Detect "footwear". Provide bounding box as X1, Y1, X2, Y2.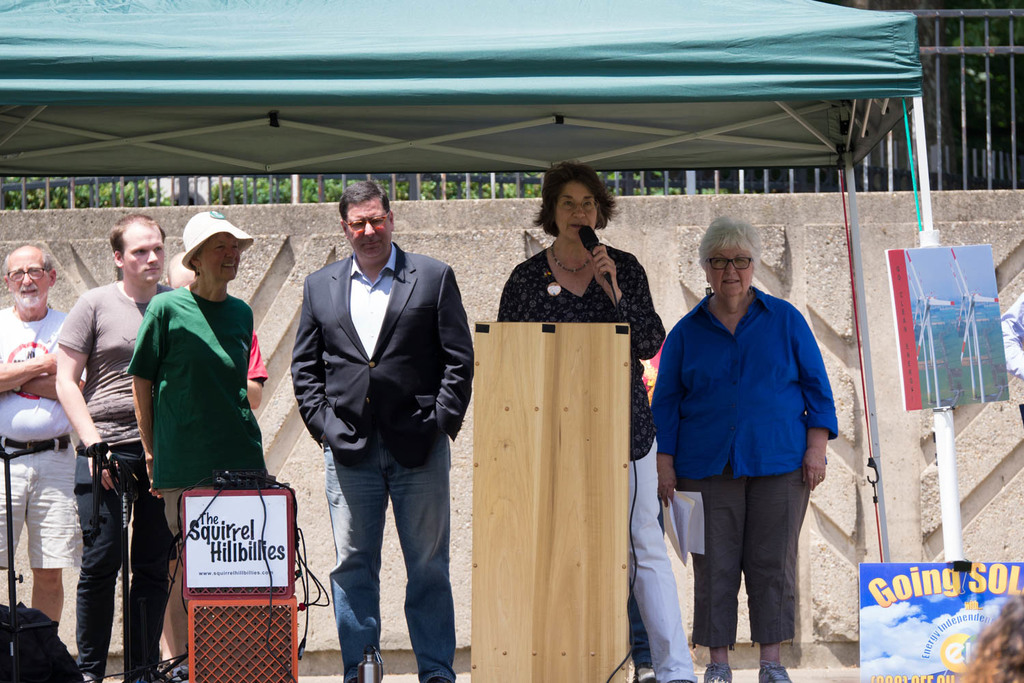
125, 667, 172, 682.
